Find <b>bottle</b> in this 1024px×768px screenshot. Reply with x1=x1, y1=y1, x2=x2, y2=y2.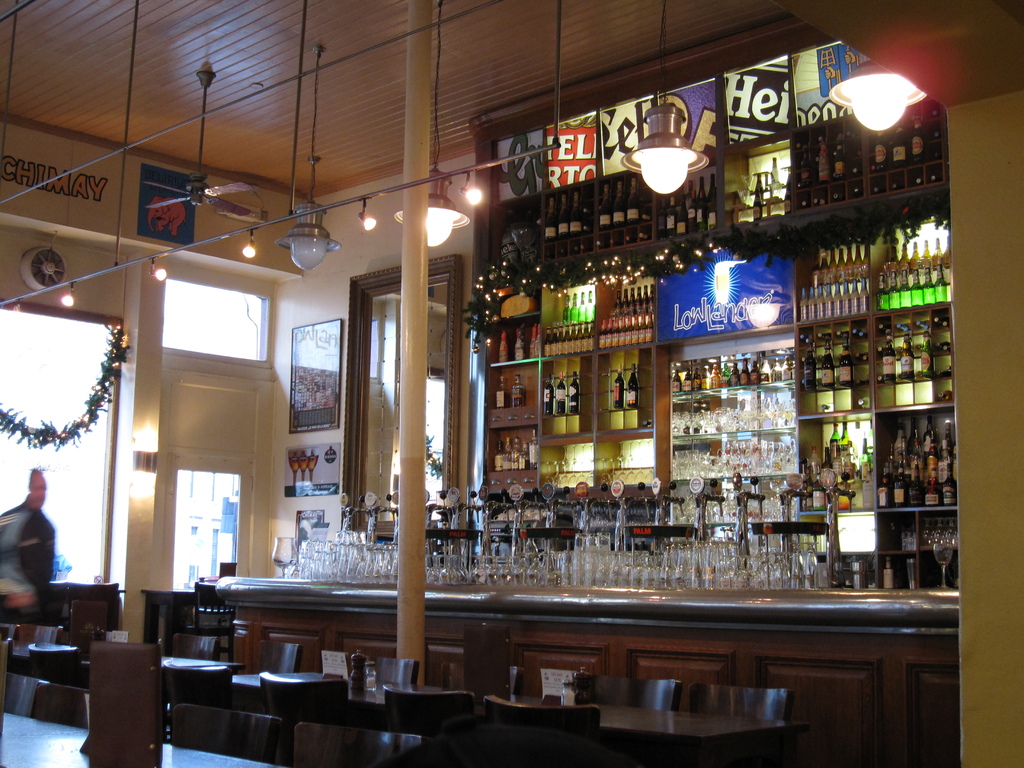
x1=932, y1=236, x2=945, y2=264.
